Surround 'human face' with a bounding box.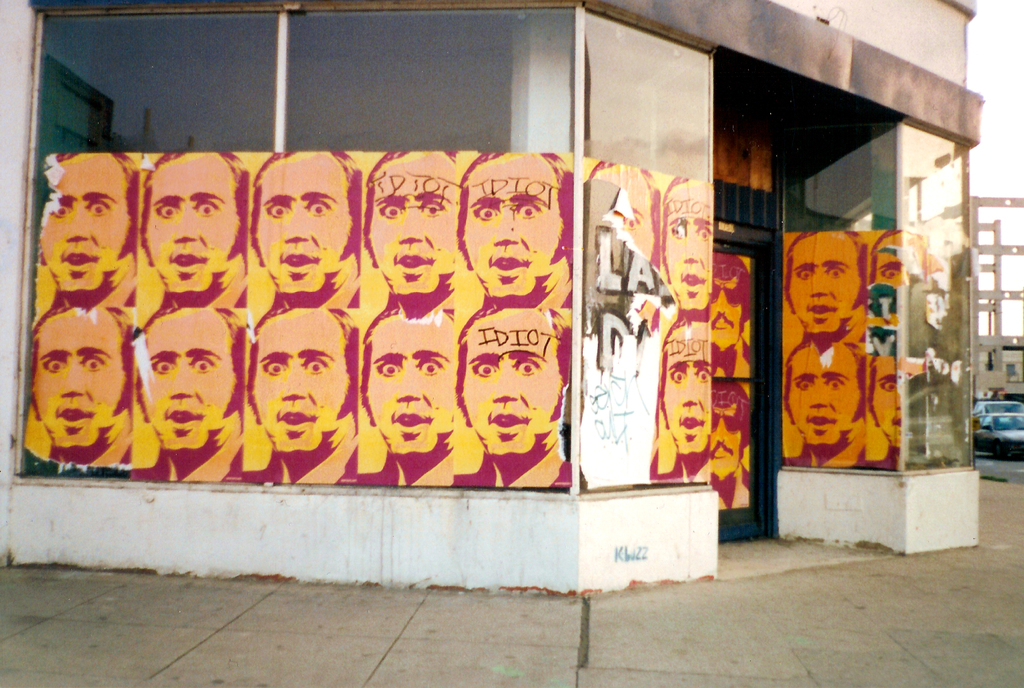
143, 149, 246, 304.
